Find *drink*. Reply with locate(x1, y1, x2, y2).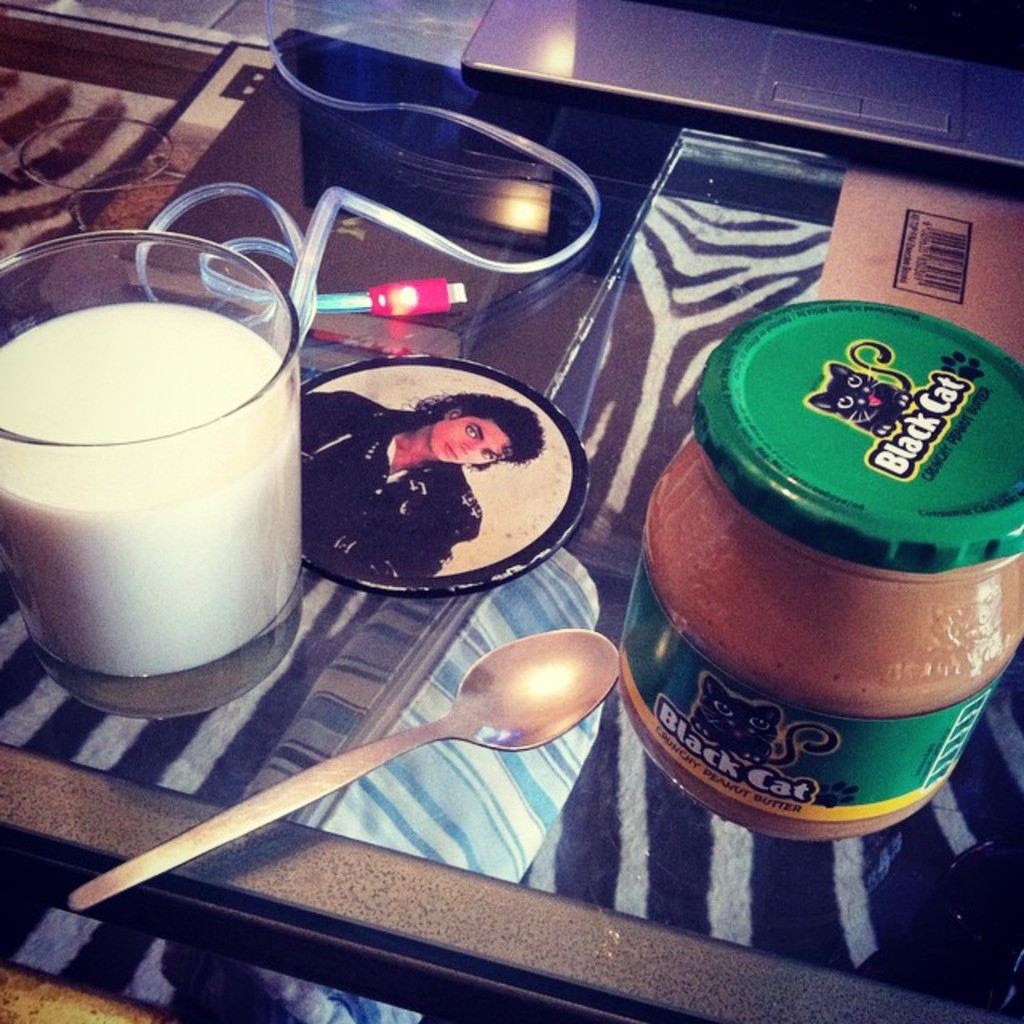
locate(6, 205, 330, 725).
